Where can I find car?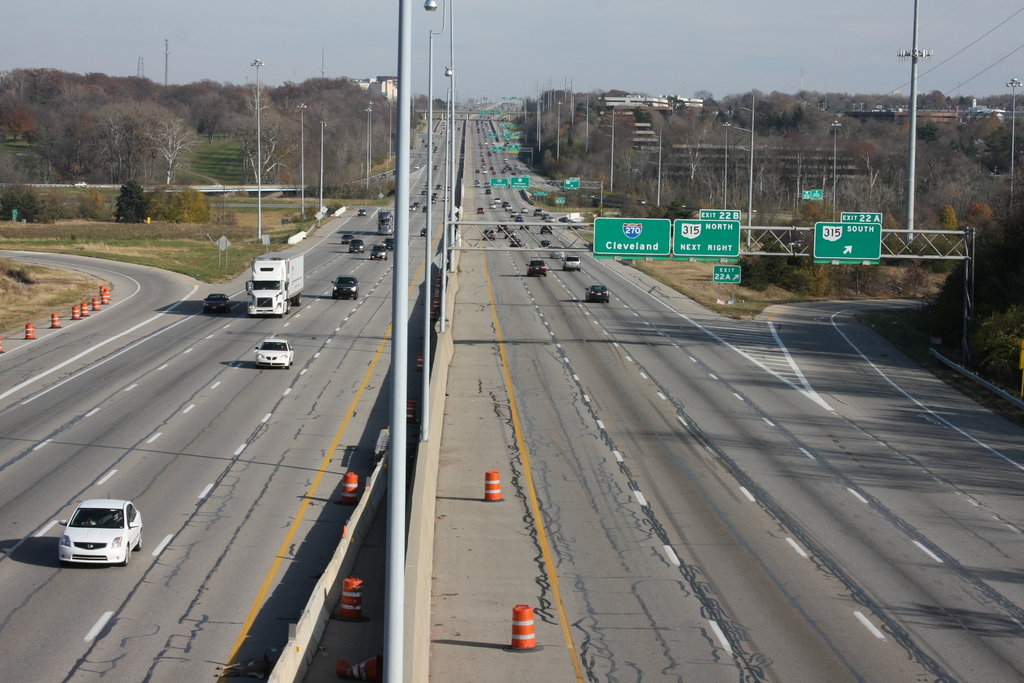
You can find it at detection(506, 205, 509, 210).
